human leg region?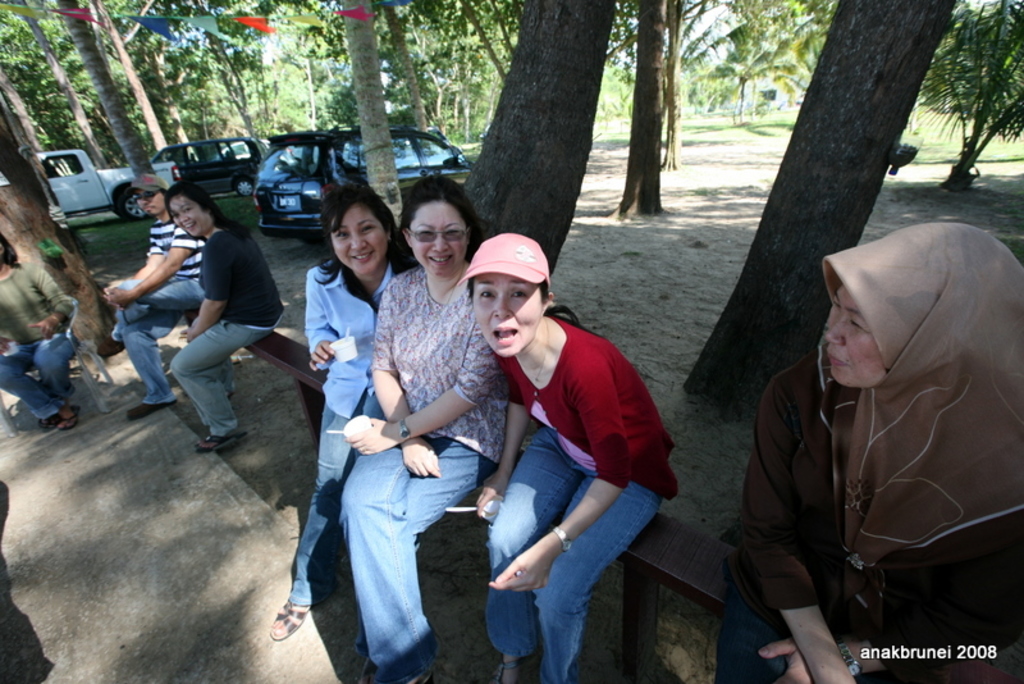
detection(538, 483, 662, 676)
